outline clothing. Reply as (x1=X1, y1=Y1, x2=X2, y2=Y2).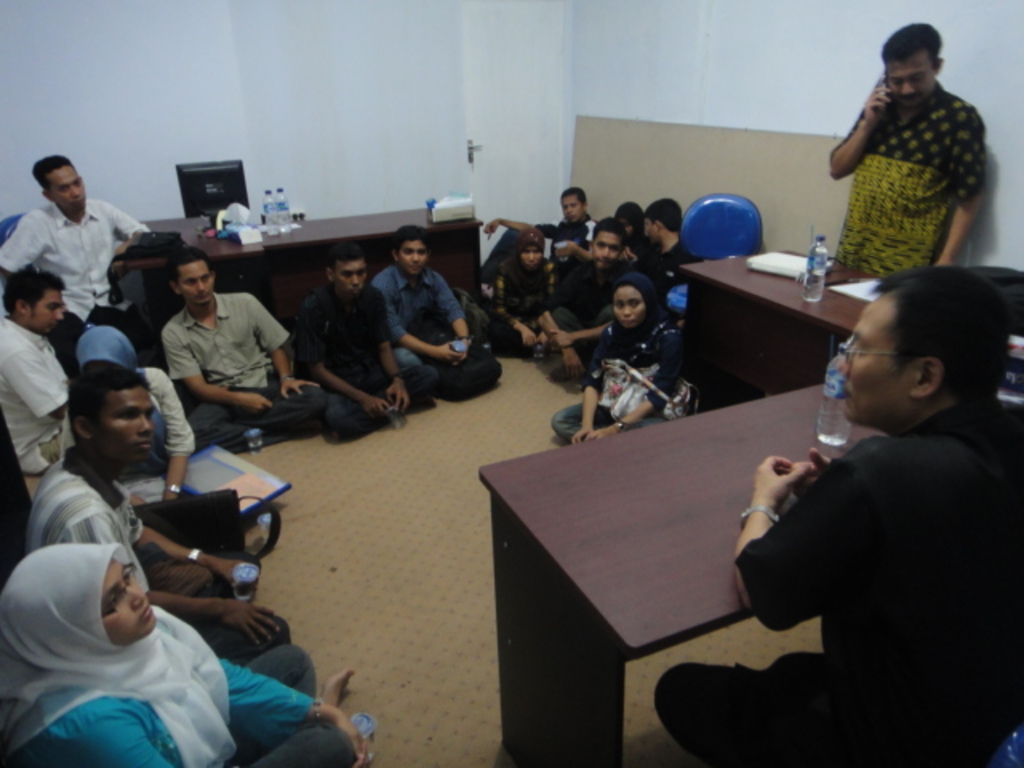
(x1=162, y1=286, x2=330, y2=453).
